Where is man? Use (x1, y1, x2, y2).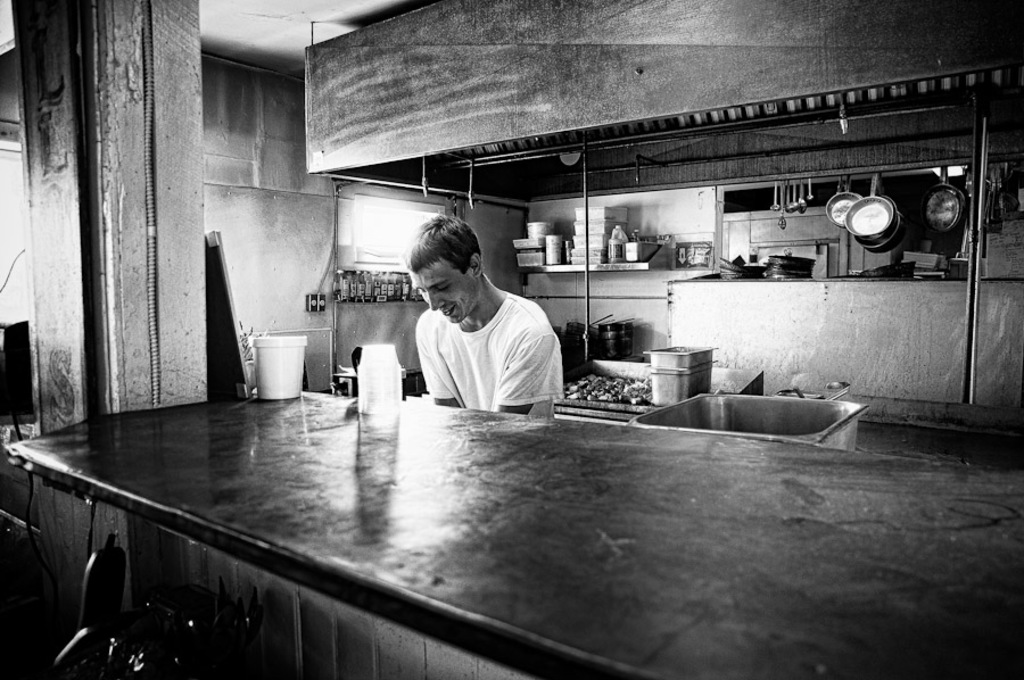
(372, 218, 565, 400).
